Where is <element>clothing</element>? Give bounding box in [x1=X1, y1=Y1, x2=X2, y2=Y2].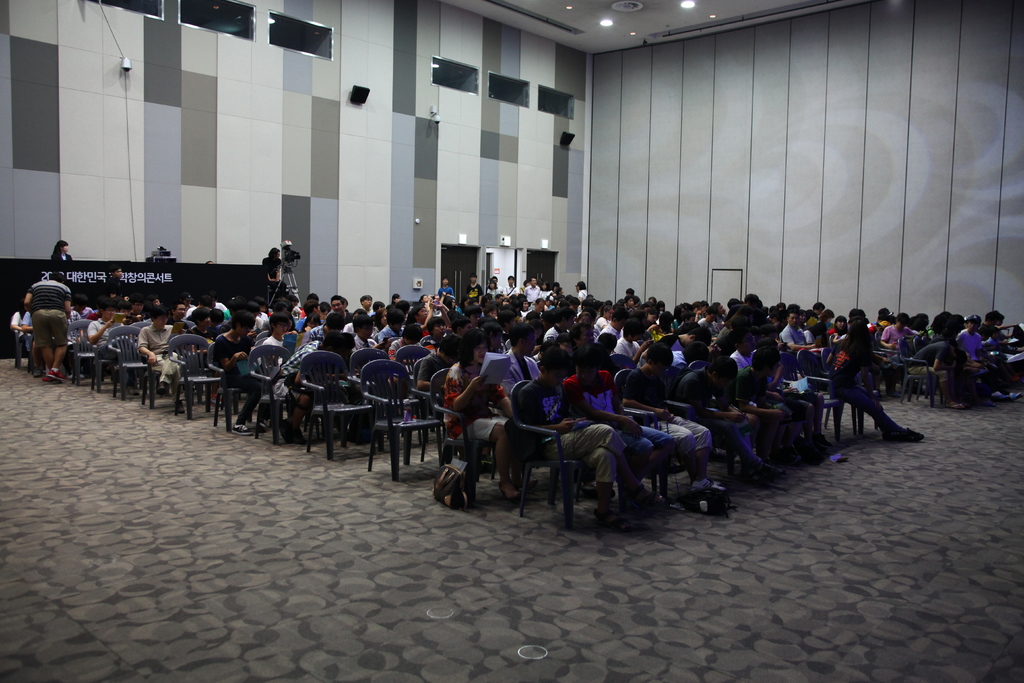
[x1=264, y1=334, x2=296, y2=362].
